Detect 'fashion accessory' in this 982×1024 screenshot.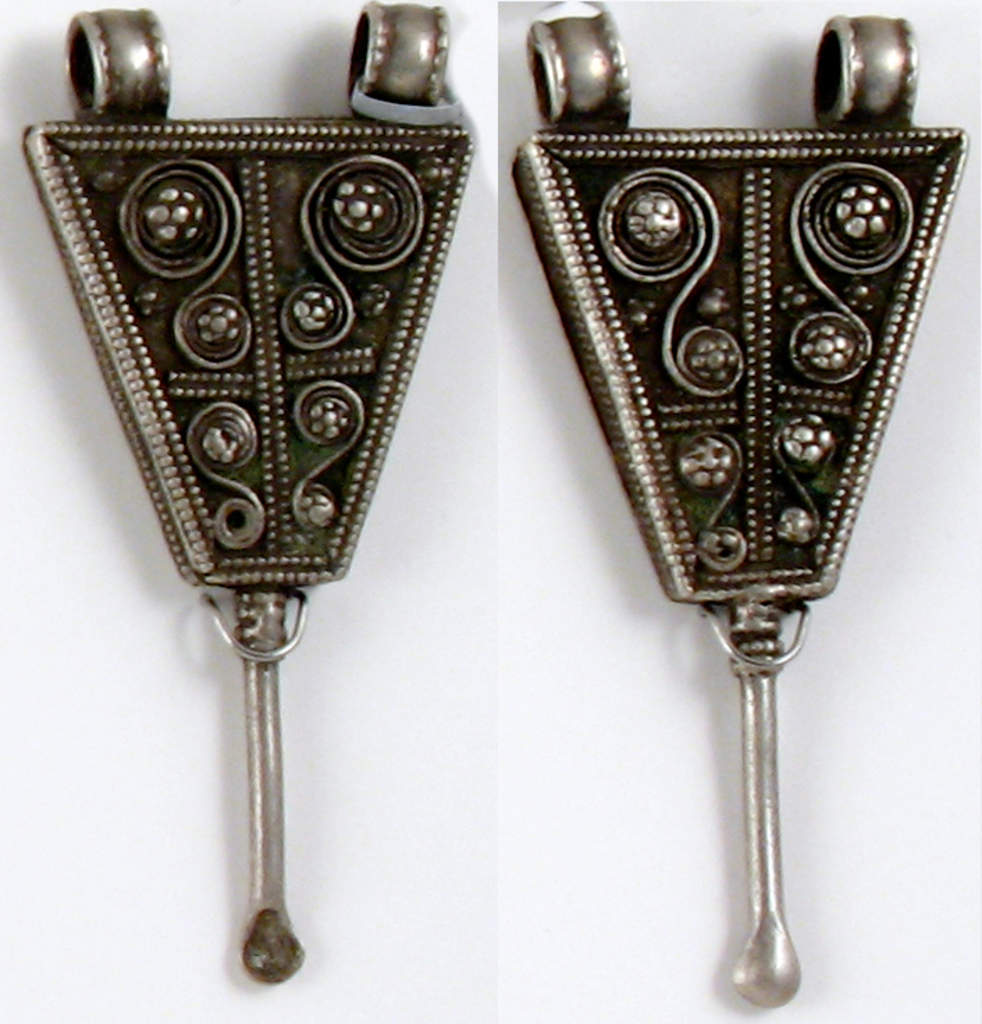
Detection: crop(513, 0, 968, 1014).
